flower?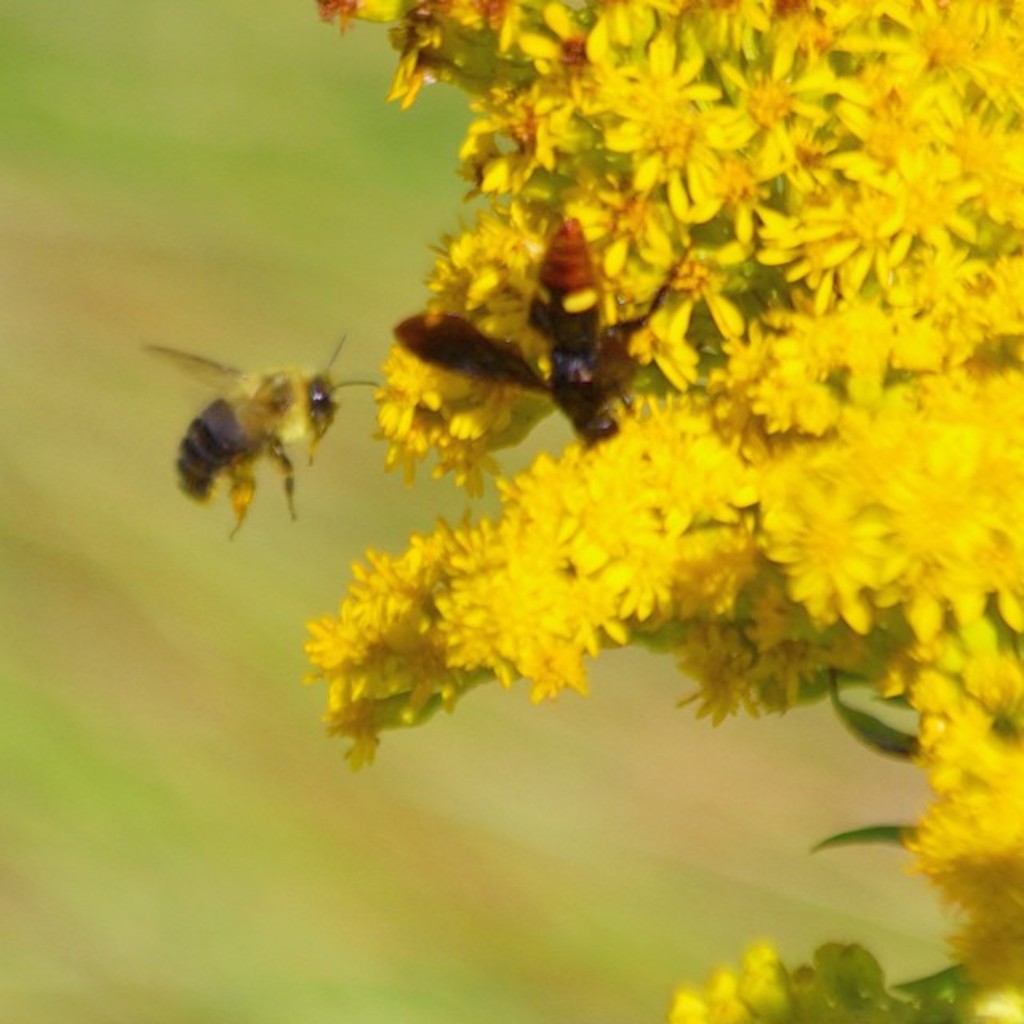
(763,477,893,632)
